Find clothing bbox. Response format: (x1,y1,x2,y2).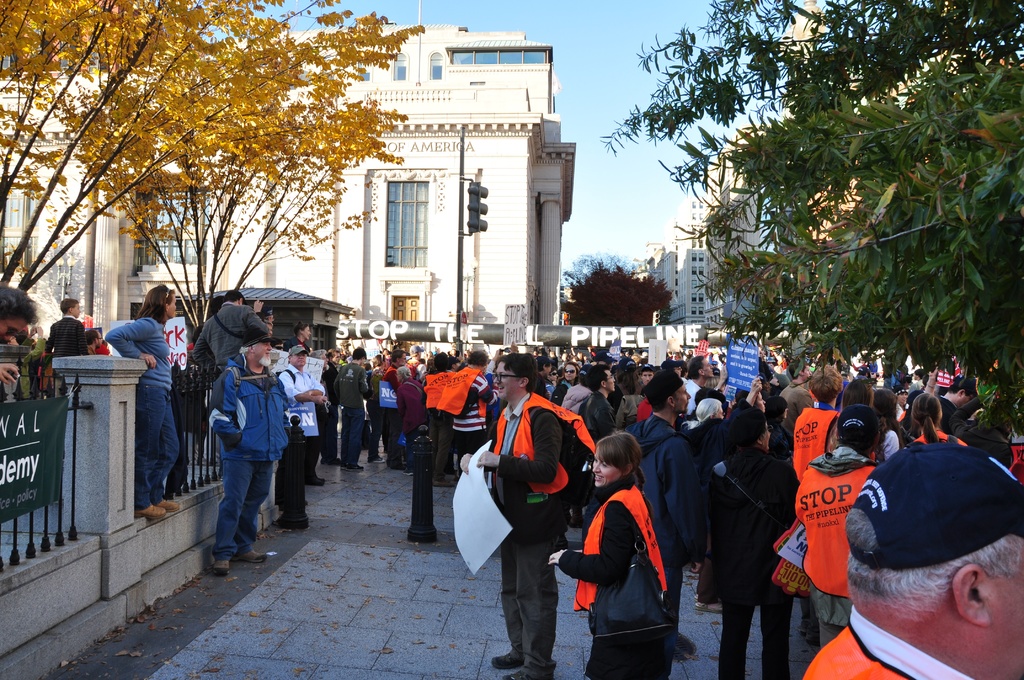
(275,357,325,512).
